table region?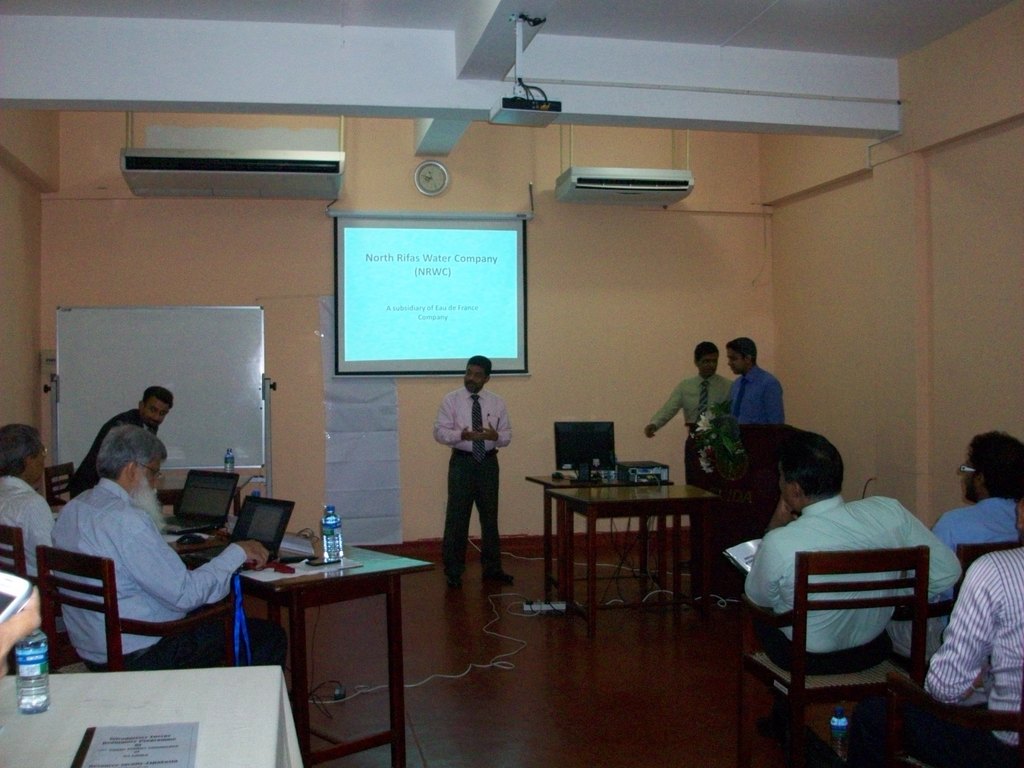
x1=170, y1=513, x2=433, y2=767
